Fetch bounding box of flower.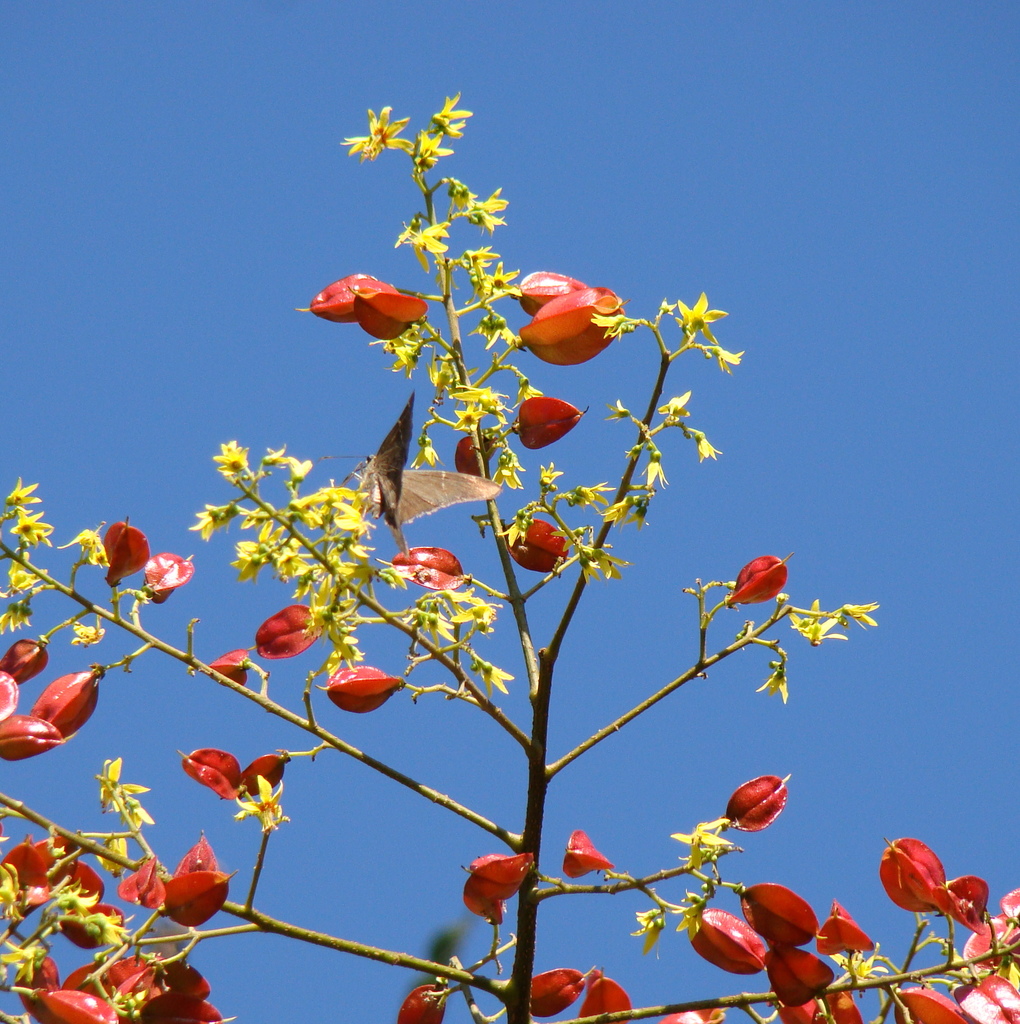
Bbox: select_region(326, 662, 408, 711).
